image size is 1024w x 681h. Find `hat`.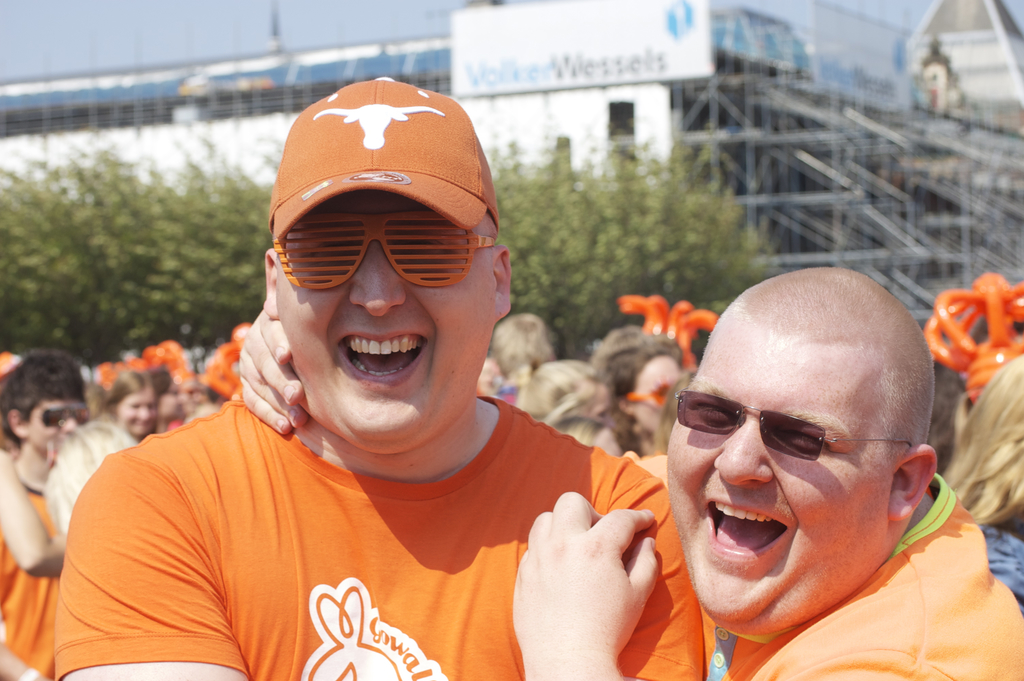
266,75,499,242.
